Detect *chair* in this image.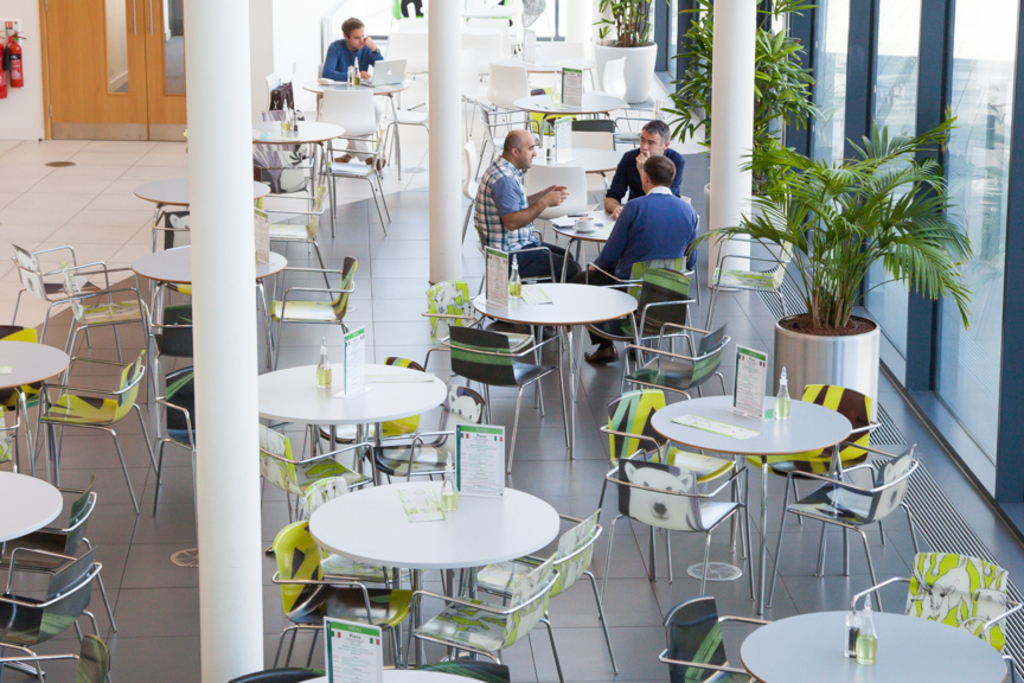
Detection: <region>704, 229, 788, 336</region>.
